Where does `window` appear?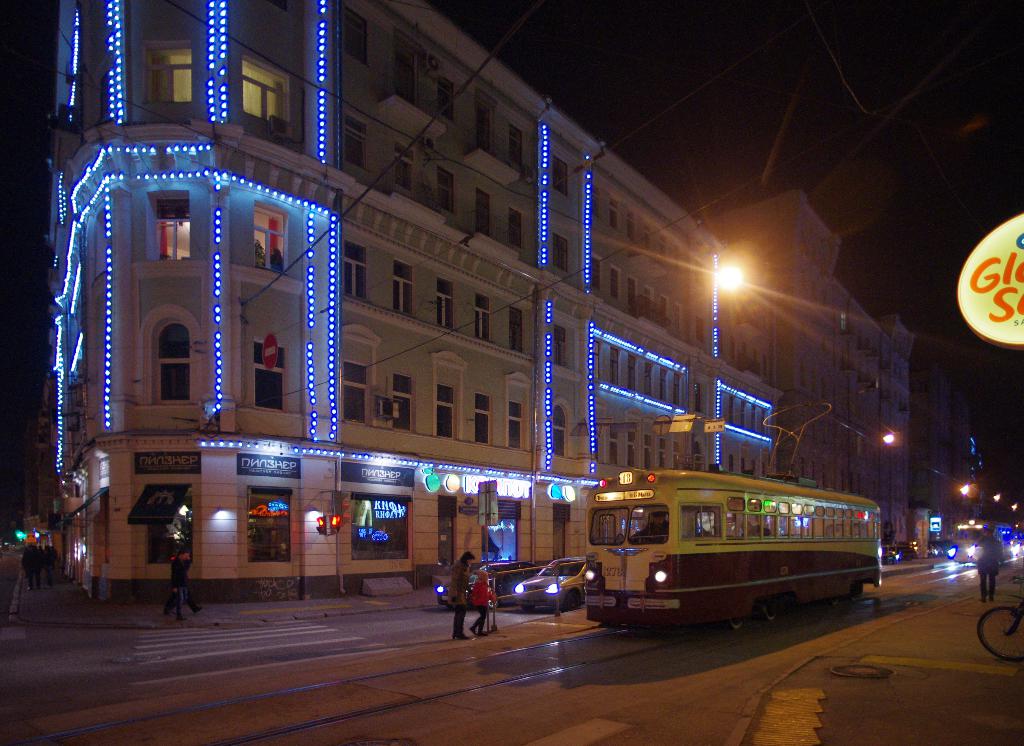
Appears at [440, 172, 456, 211].
